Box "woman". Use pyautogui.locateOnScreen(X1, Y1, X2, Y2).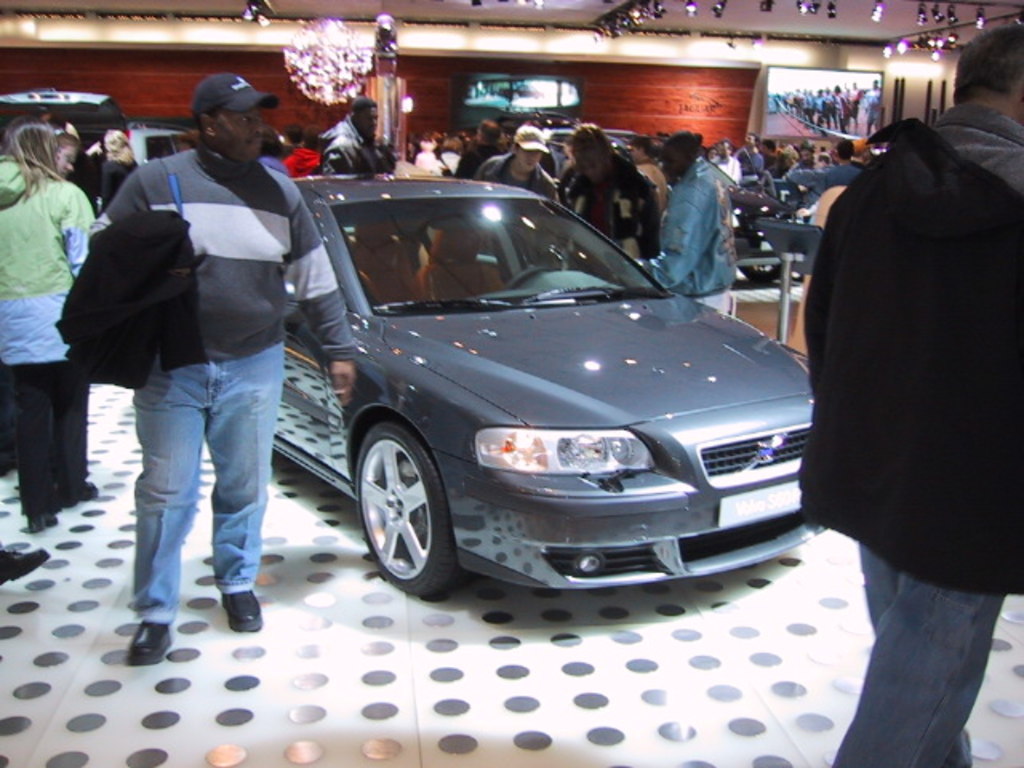
pyautogui.locateOnScreen(560, 125, 661, 269).
